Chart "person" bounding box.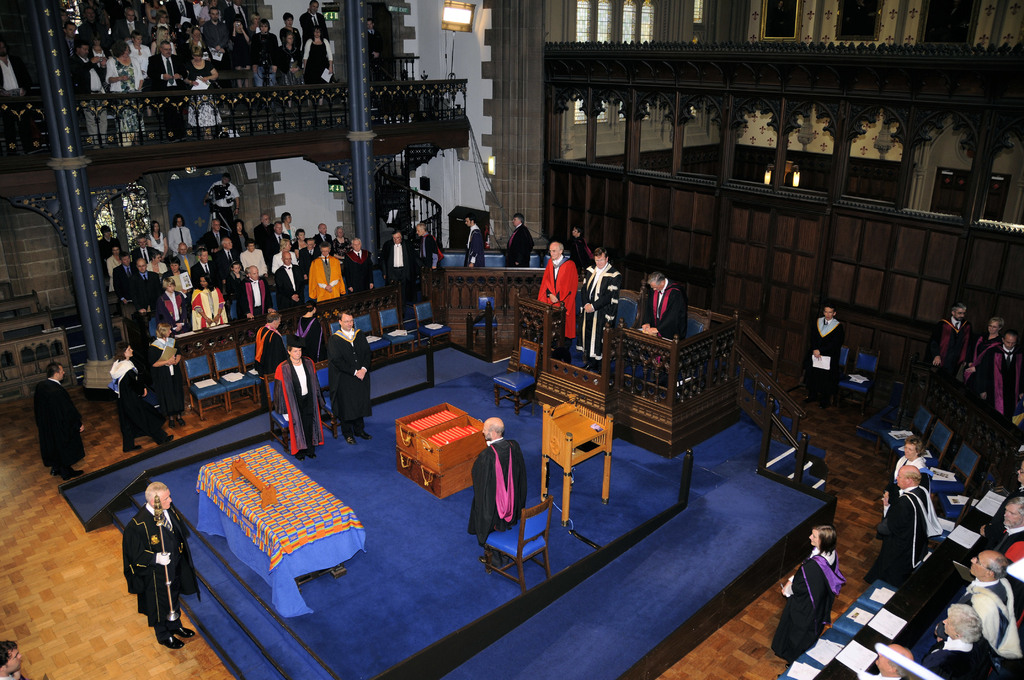
Charted: BBox(929, 300, 963, 373).
